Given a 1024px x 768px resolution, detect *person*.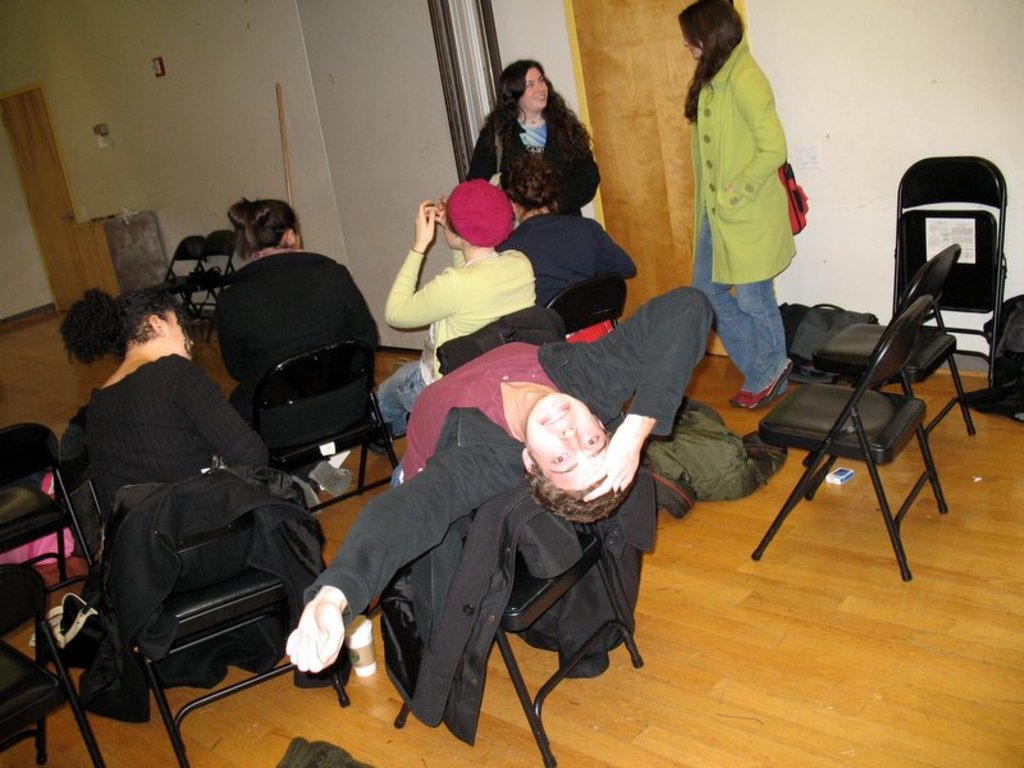
detection(460, 51, 603, 220).
